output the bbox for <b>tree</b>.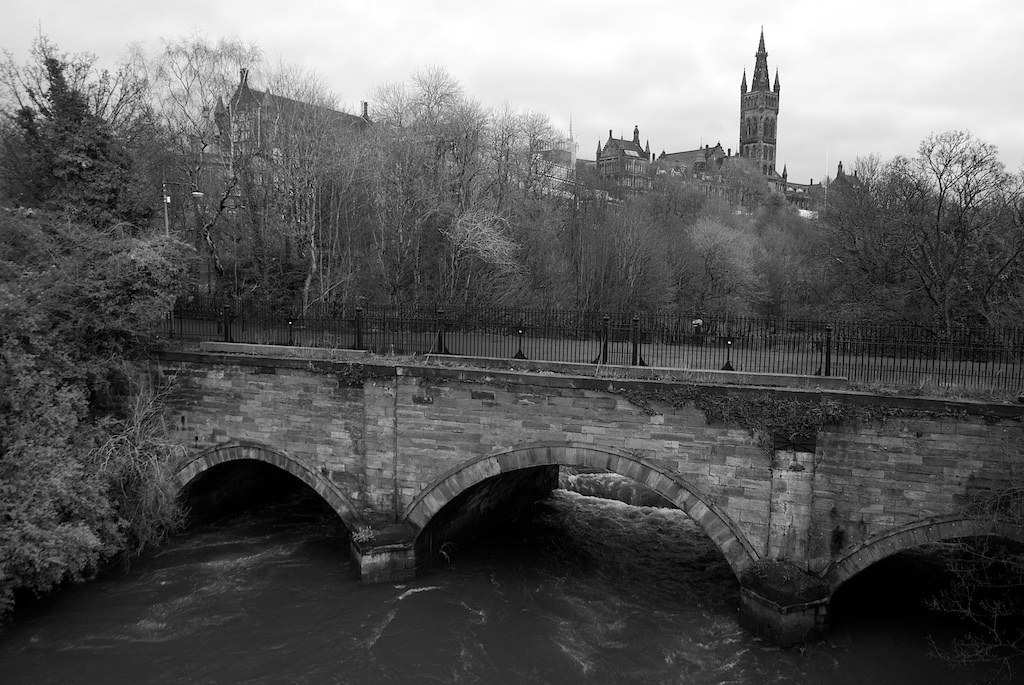
[x1=611, y1=166, x2=710, y2=333].
